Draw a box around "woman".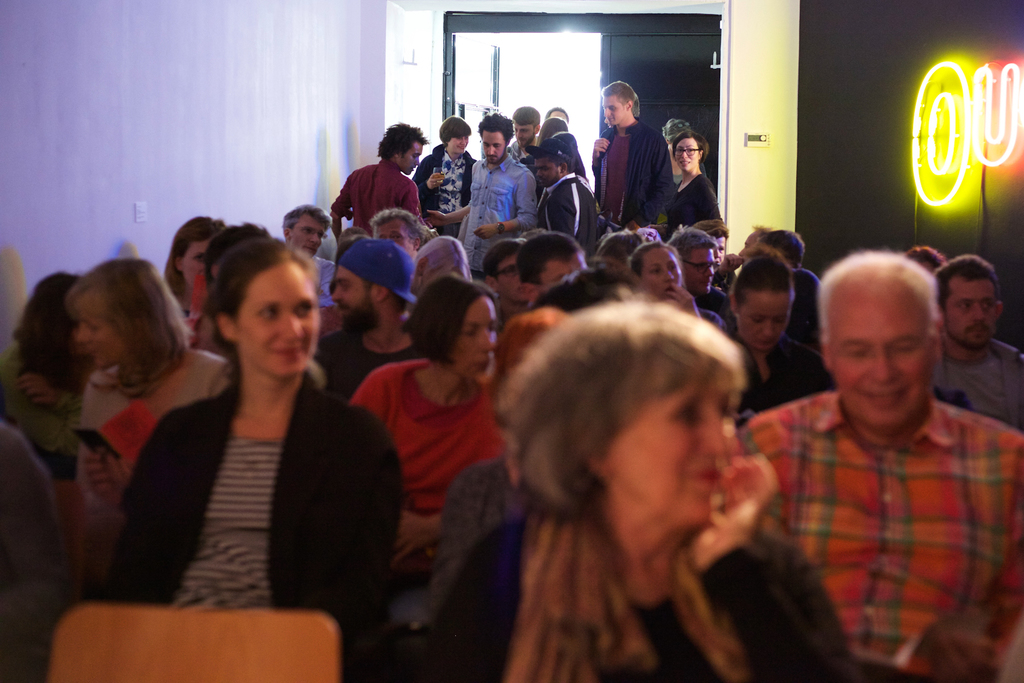
<box>164,210,237,339</box>.
